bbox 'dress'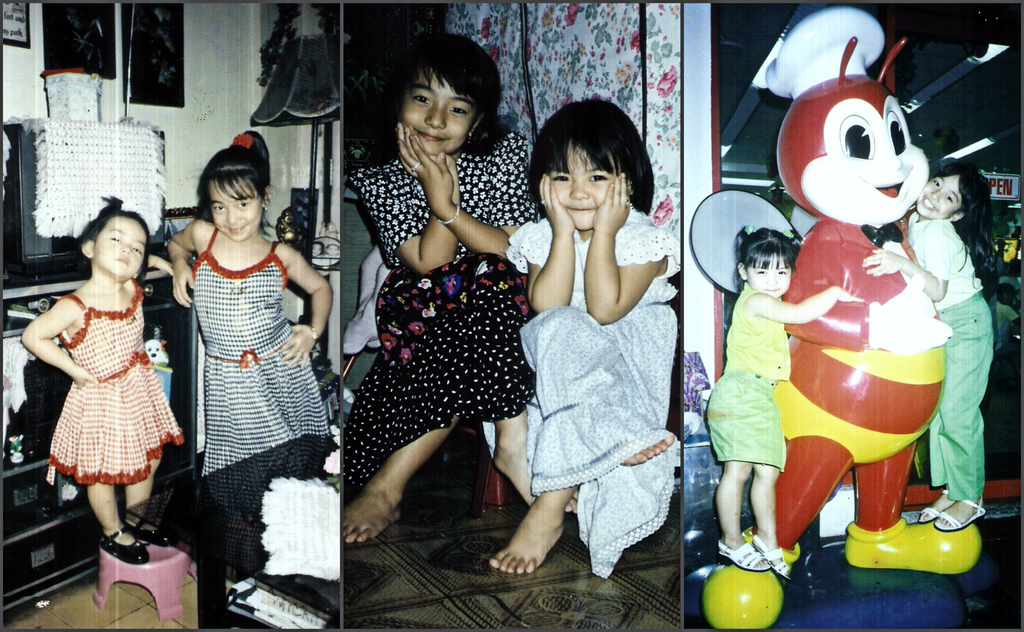
bbox(45, 281, 186, 484)
